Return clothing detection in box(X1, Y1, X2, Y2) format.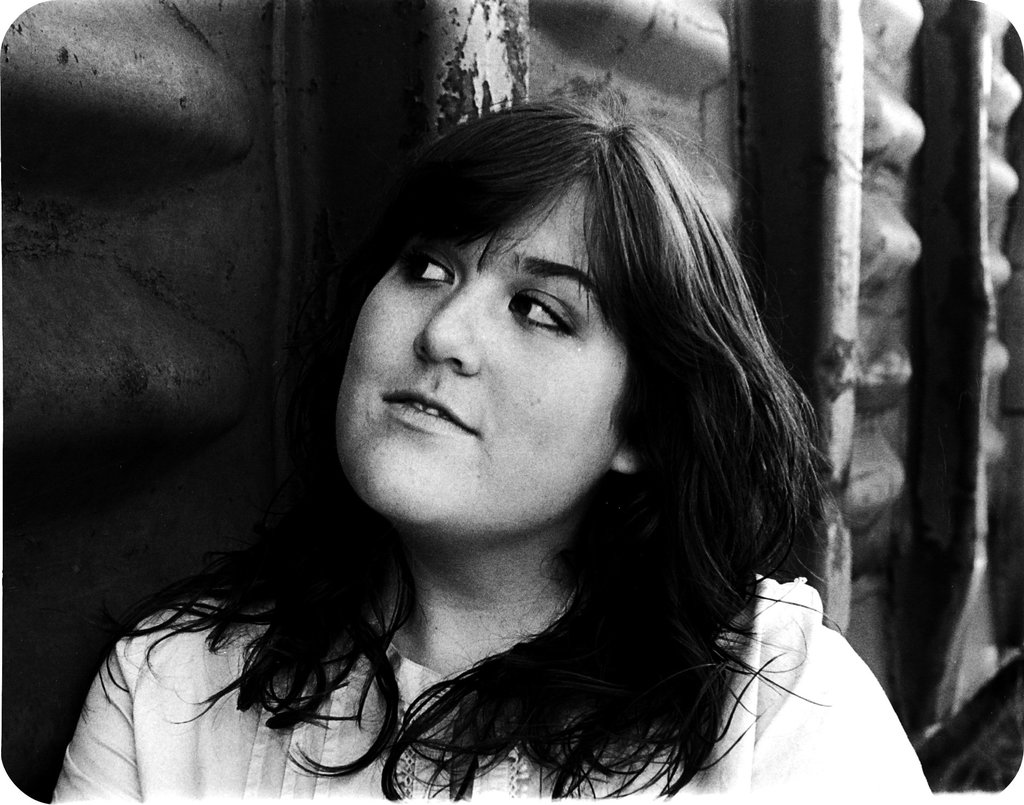
box(40, 581, 940, 804).
